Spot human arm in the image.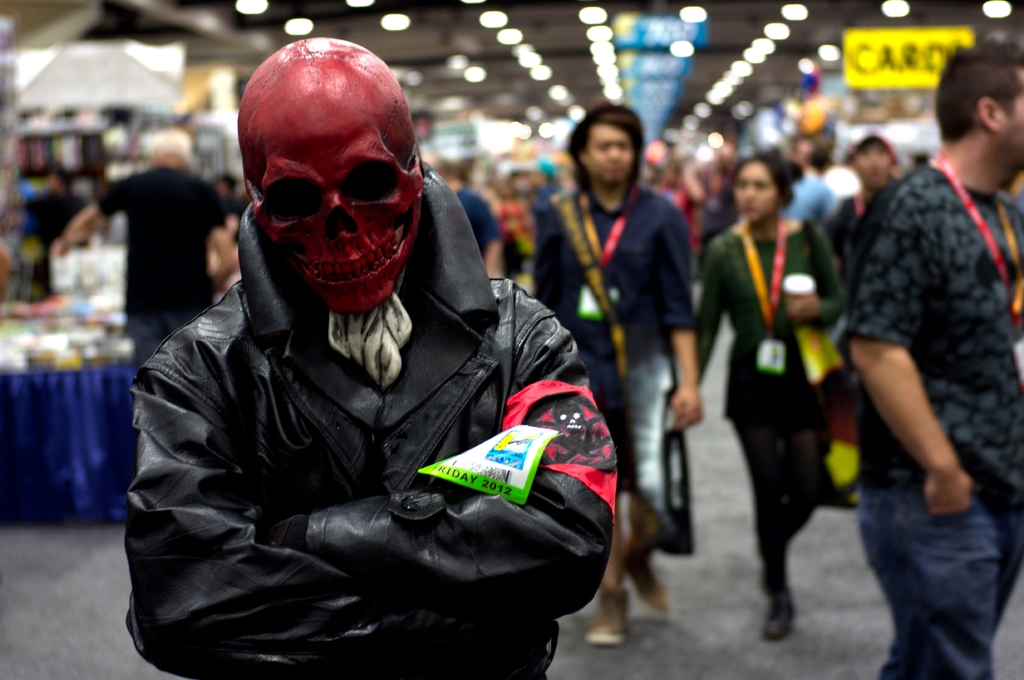
human arm found at l=120, t=363, r=362, b=679.
